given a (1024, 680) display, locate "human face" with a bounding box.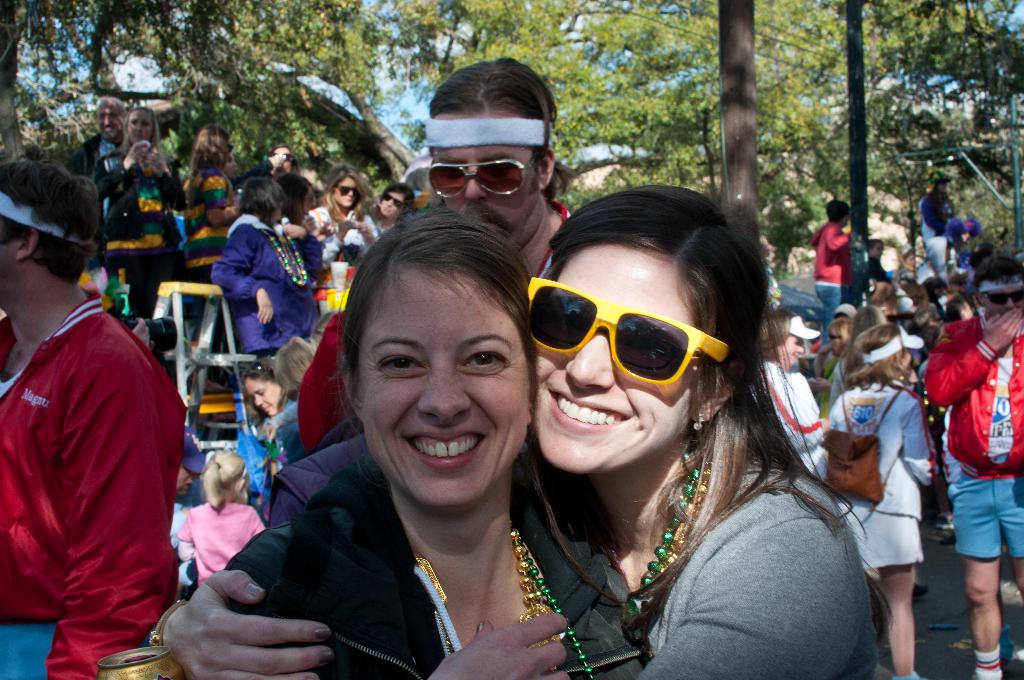
Located: bbox(244, 383, 282, 414).
